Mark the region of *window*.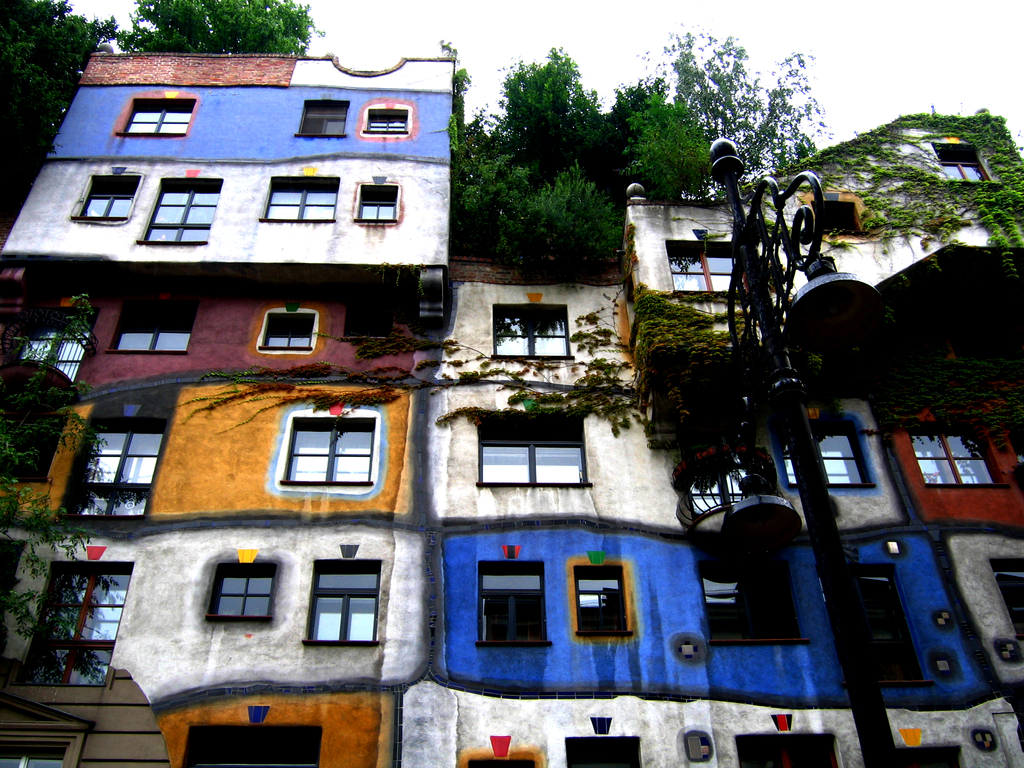
Region: <bbox>260, 177, 338, 220</bbox>.
